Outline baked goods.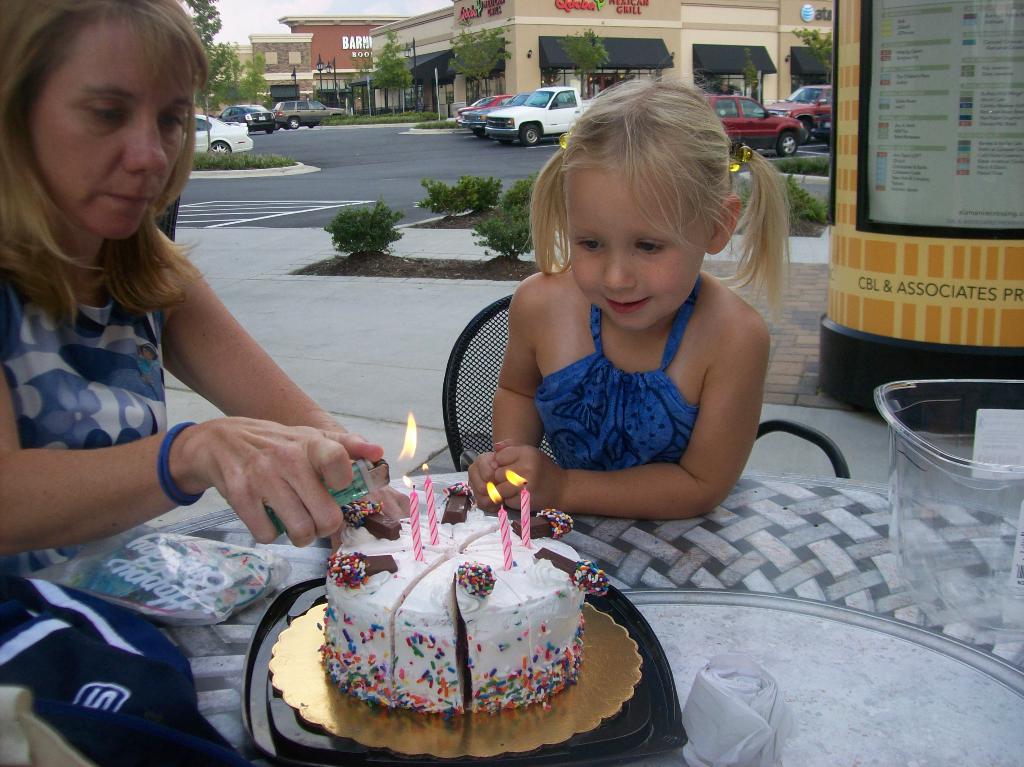
Outline: Rect(316, 476, 612, 720).
